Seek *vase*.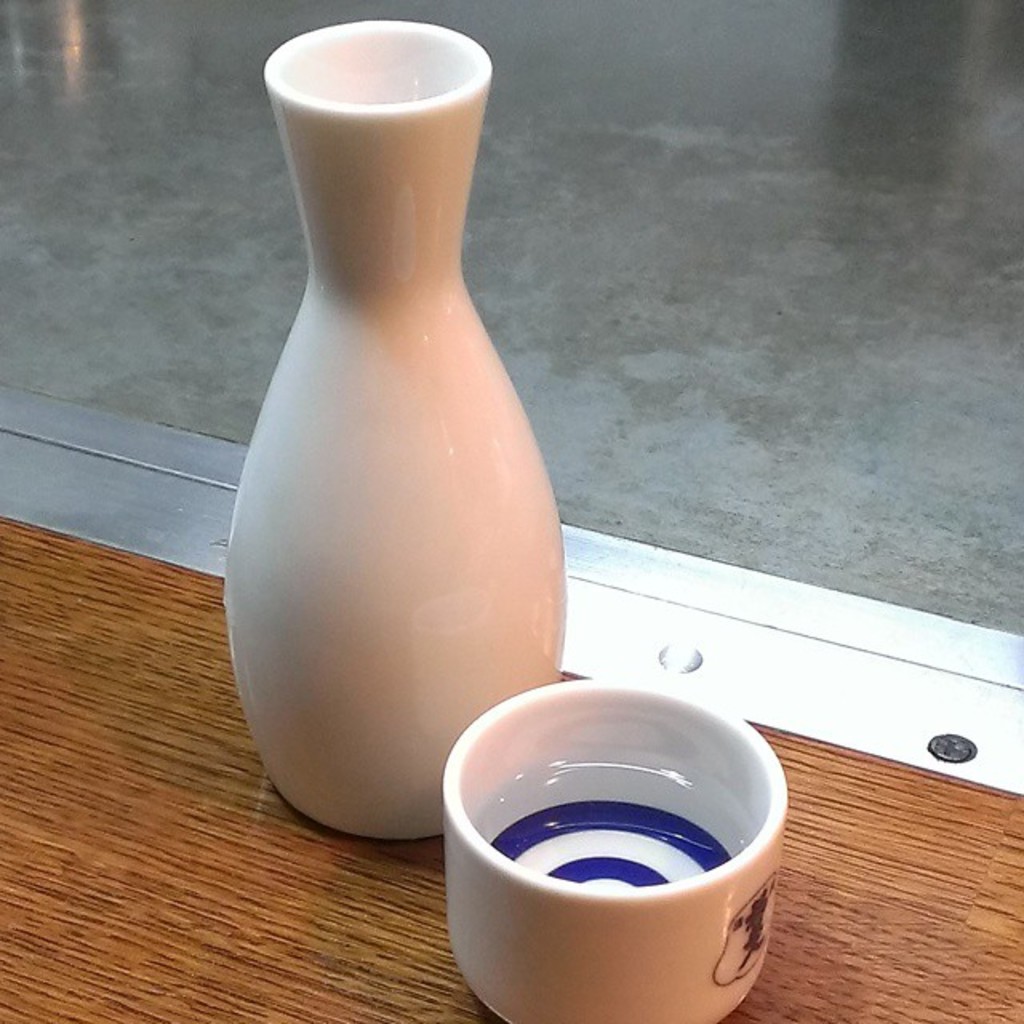
box(218, 18, 571, 842).
